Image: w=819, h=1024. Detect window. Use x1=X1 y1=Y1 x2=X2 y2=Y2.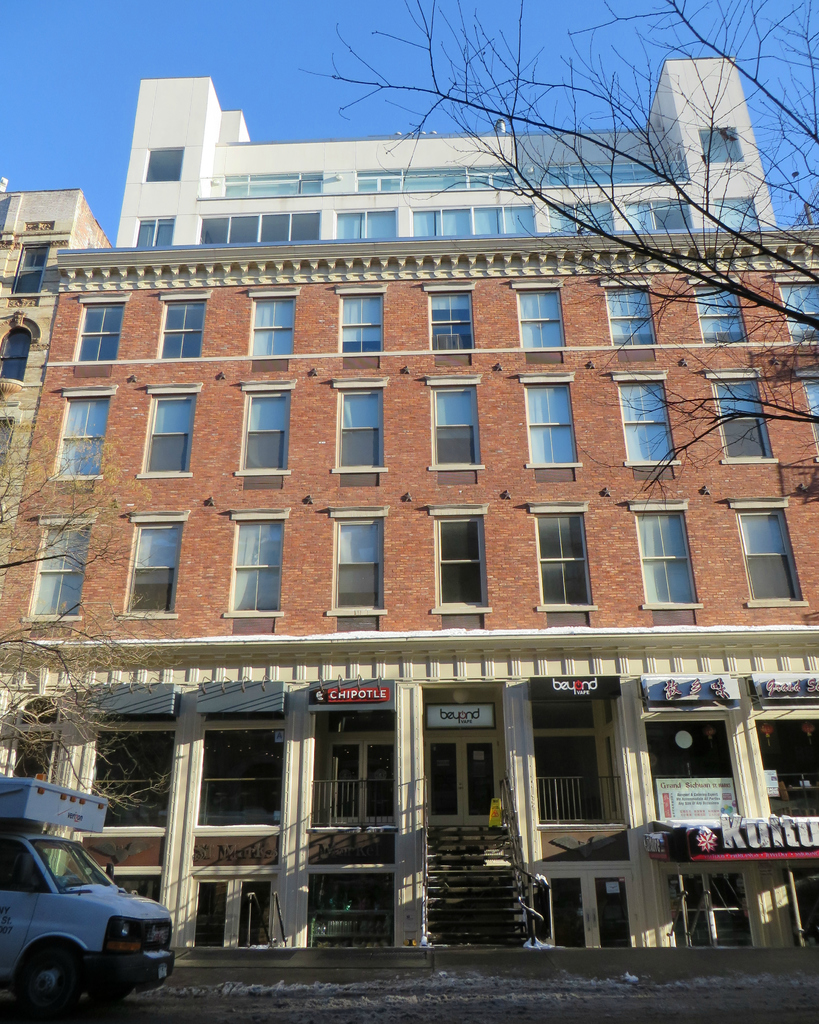
x1=0 y1=321 x2=29 y2=386.
